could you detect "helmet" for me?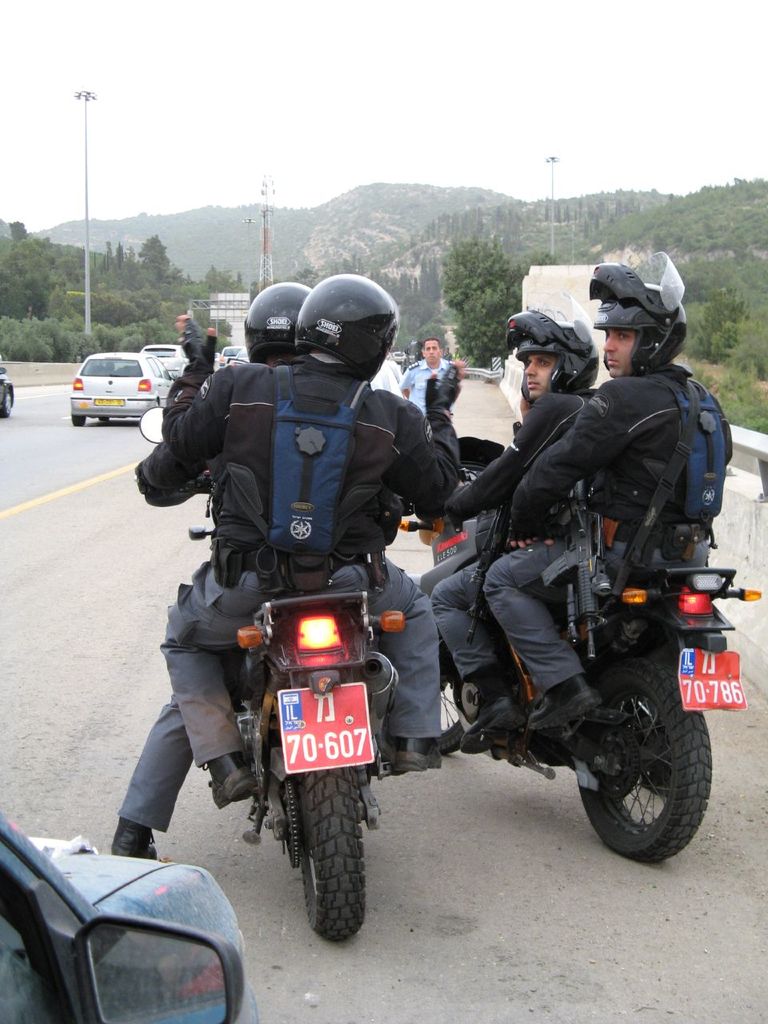
Detection result: region(502, 286, 597, 401).
